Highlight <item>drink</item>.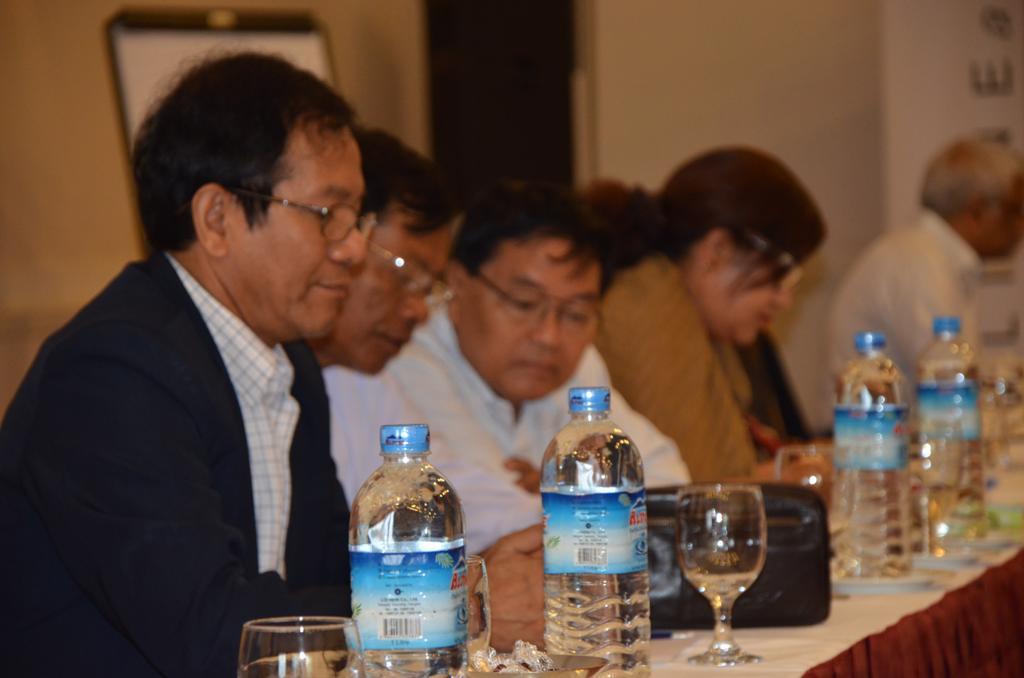
Highlighted region: x1=913, y1=316, x2=990, y2=543.
